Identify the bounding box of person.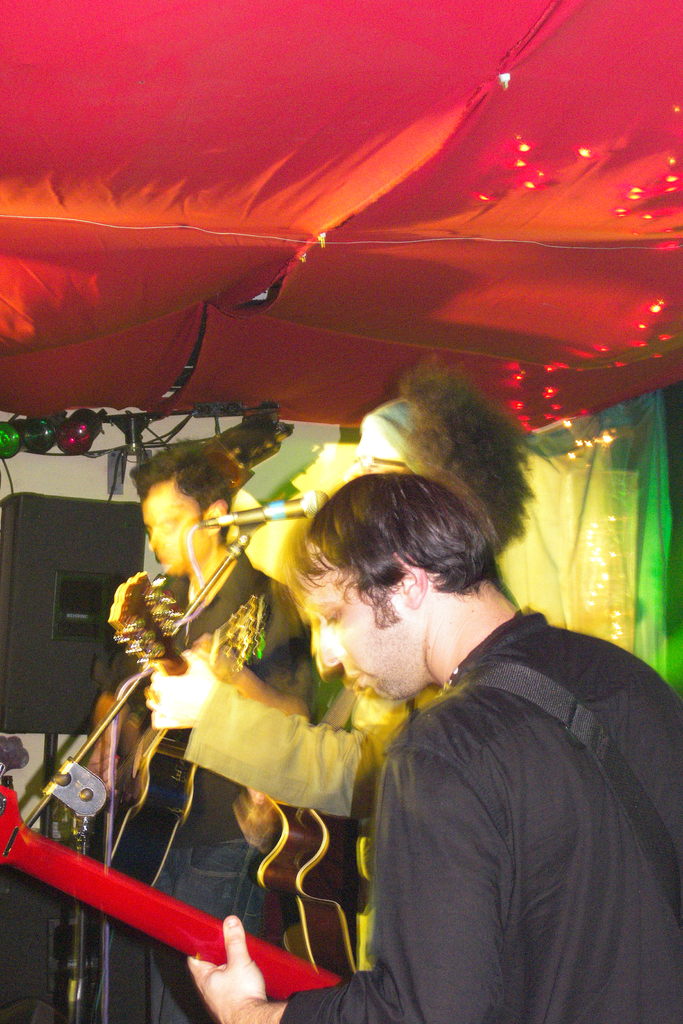
locate(170, 470, 682, 1023).
